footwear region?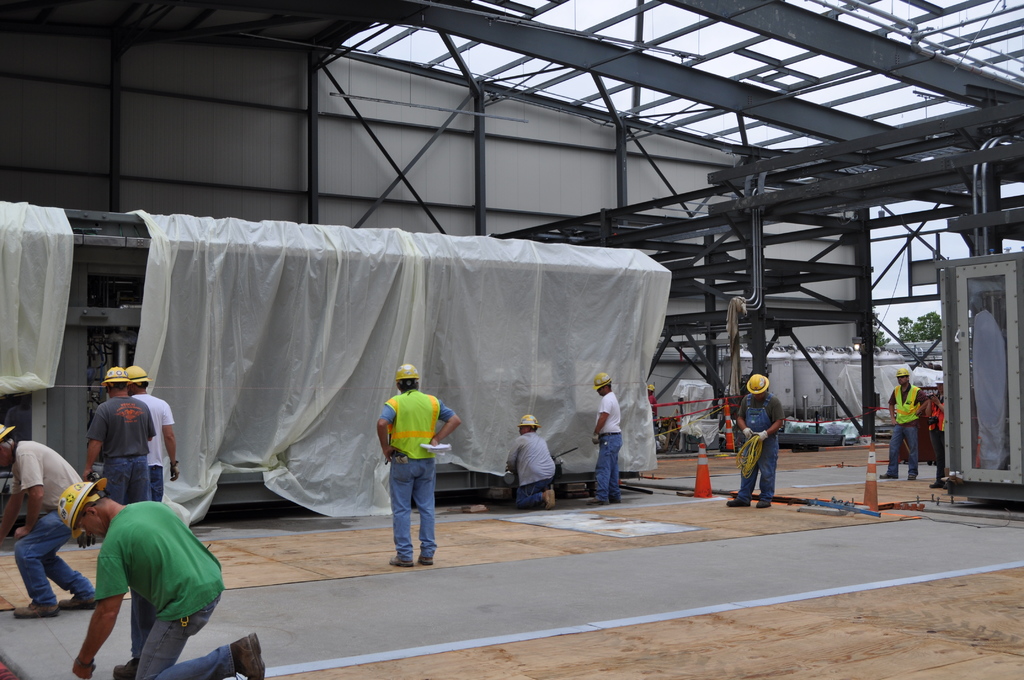
420 553 436 563
